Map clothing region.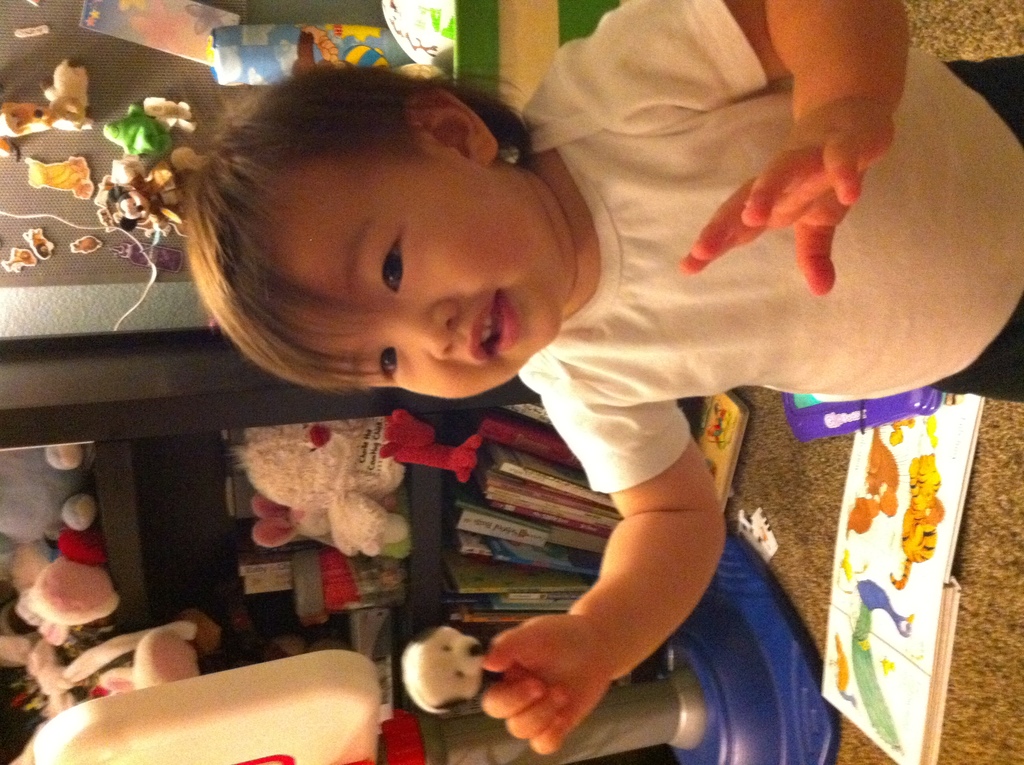
Mapped to <region>515, 0, 1023, 495</region>.
